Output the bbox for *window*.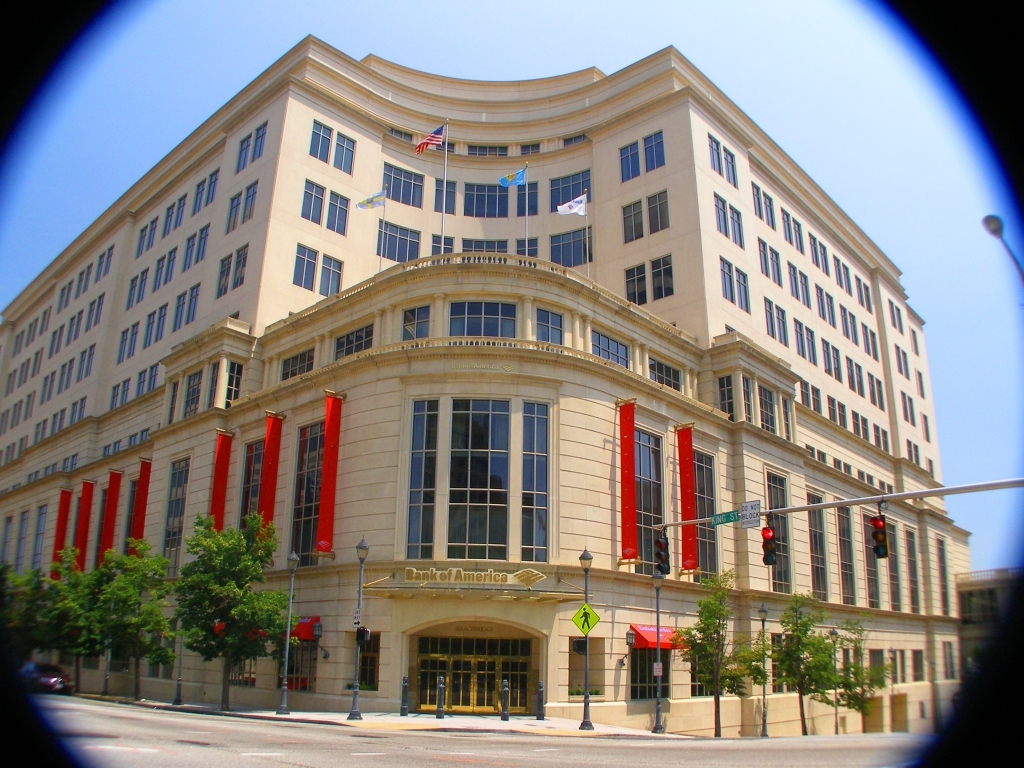
(710, 137, 721, 172).
